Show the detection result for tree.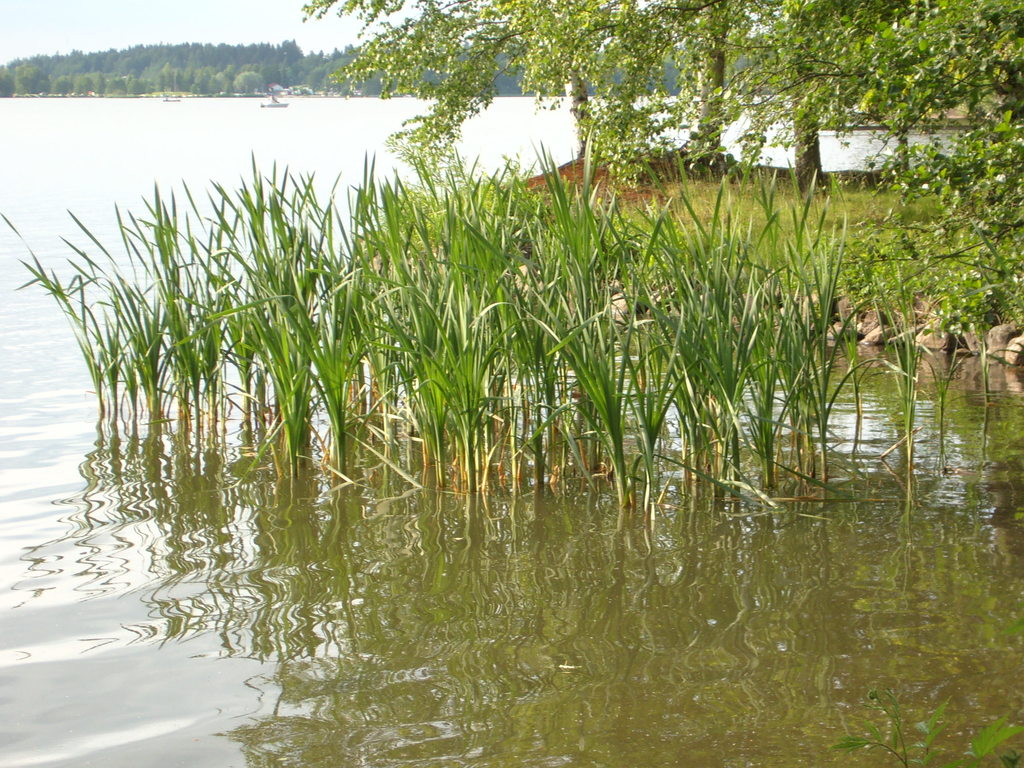
x1=282, y1=33, x2=305, y2=61.
